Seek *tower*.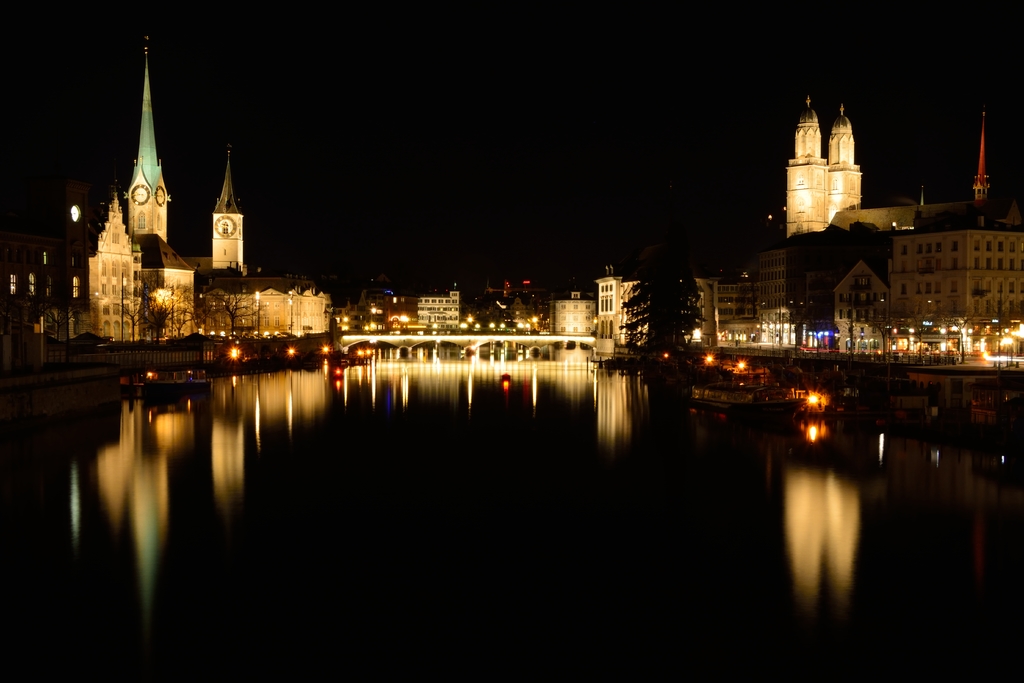
[824,94,858,220].
